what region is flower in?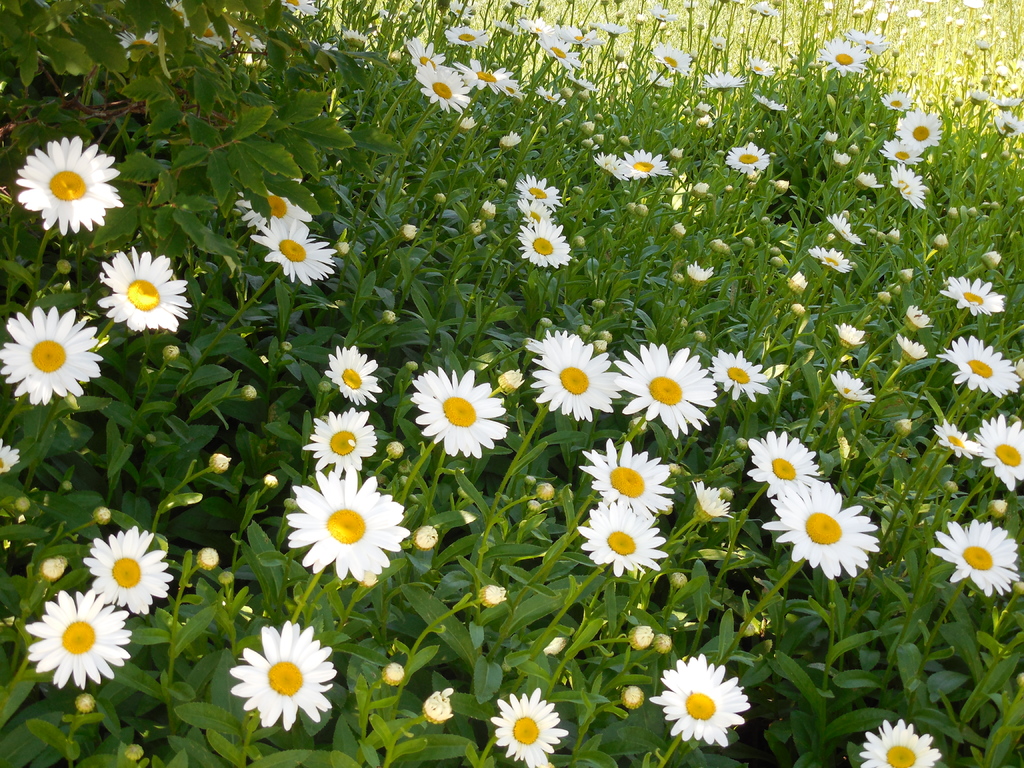
[left=408, top=364, right=511, bottom=459].
